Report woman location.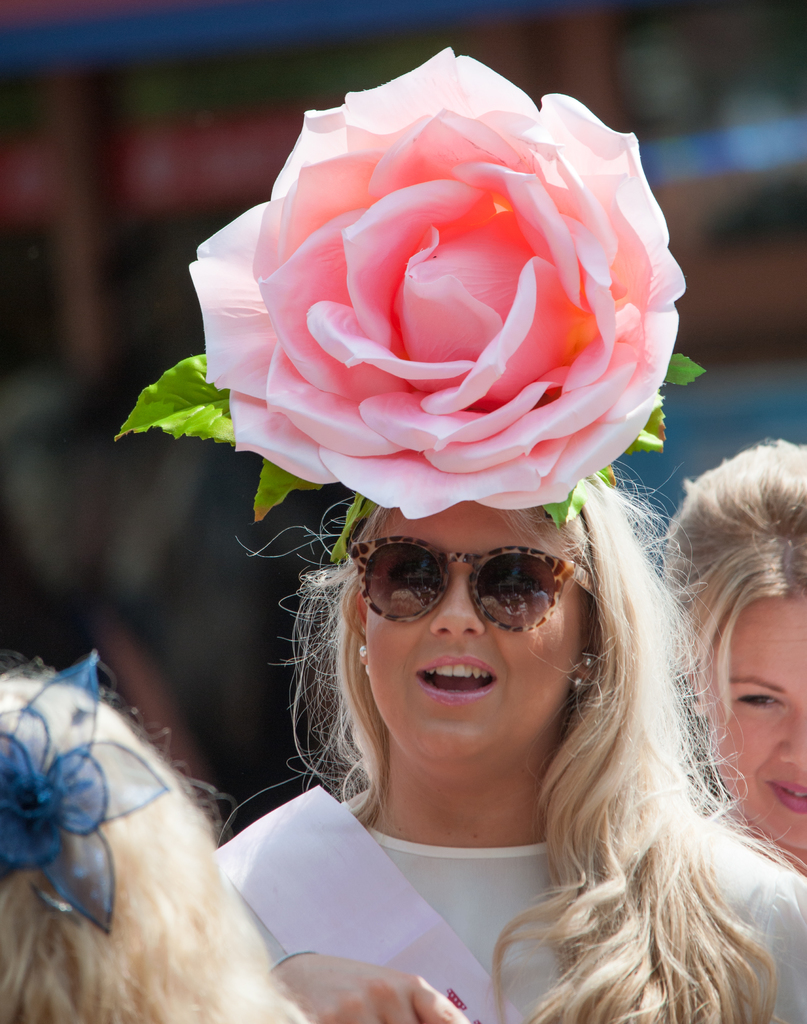
Report: <box>218,449,697,1014</box>.
